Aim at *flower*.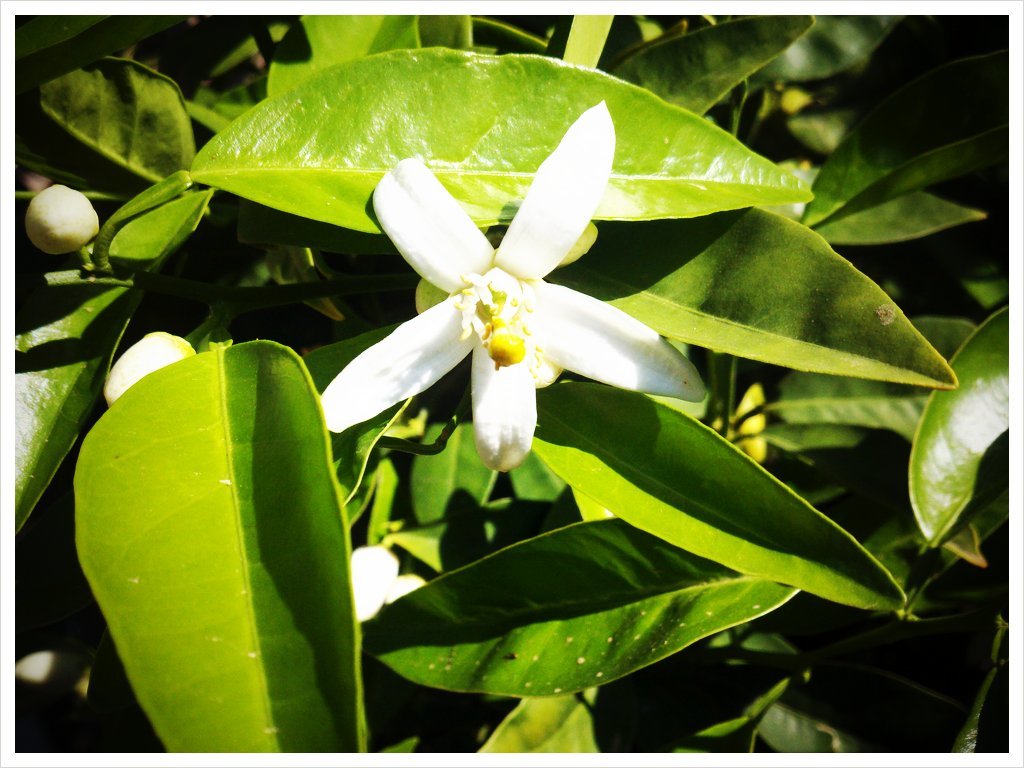
Aimed at [338, 107, 738, 465].
